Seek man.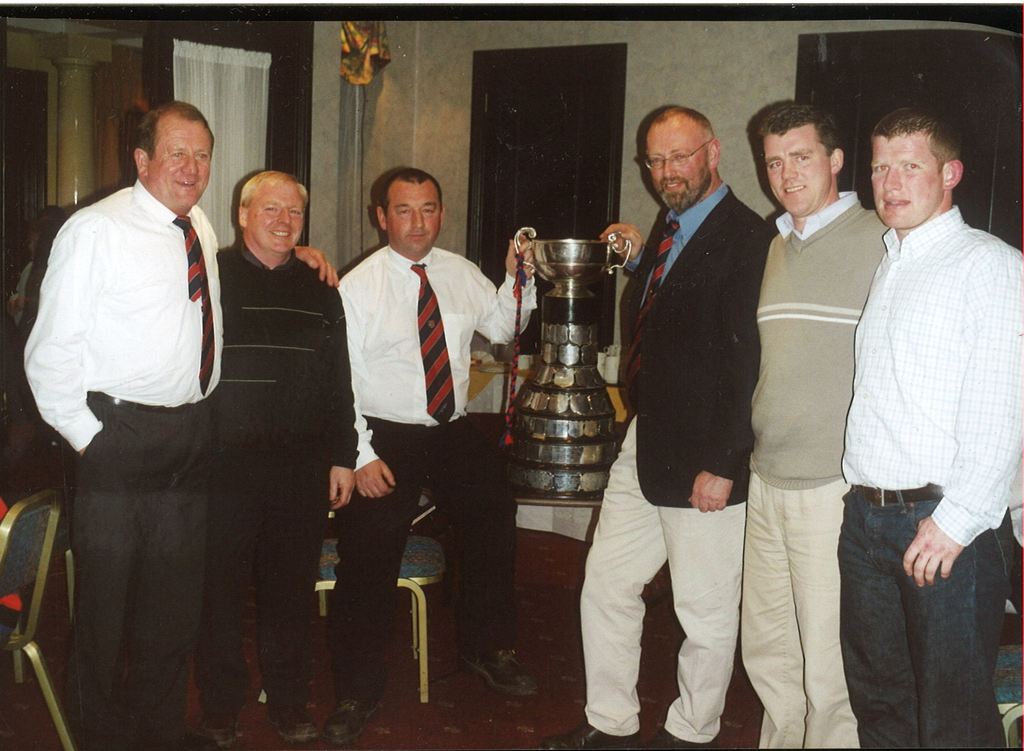
bbox=[20, 95, 345, 750].
